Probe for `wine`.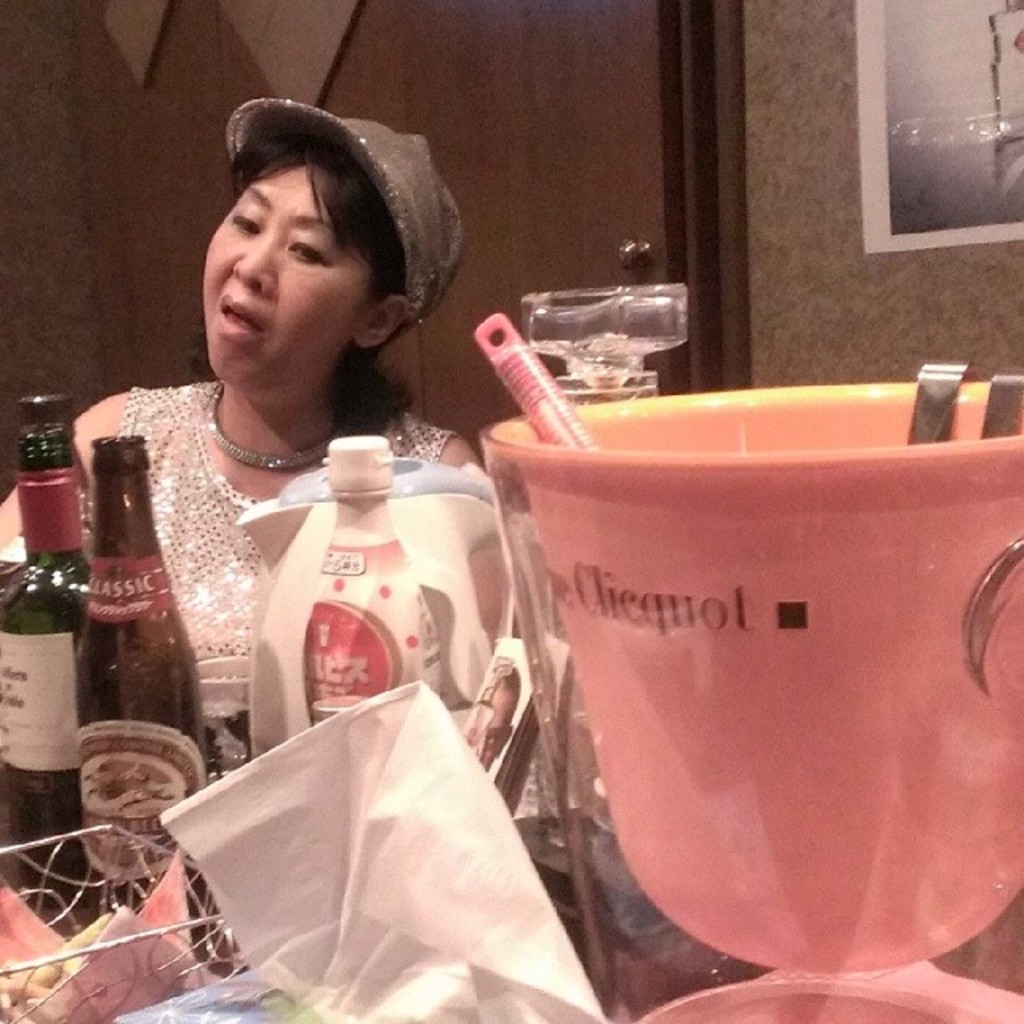
Probe result: 0/411/91/874.
